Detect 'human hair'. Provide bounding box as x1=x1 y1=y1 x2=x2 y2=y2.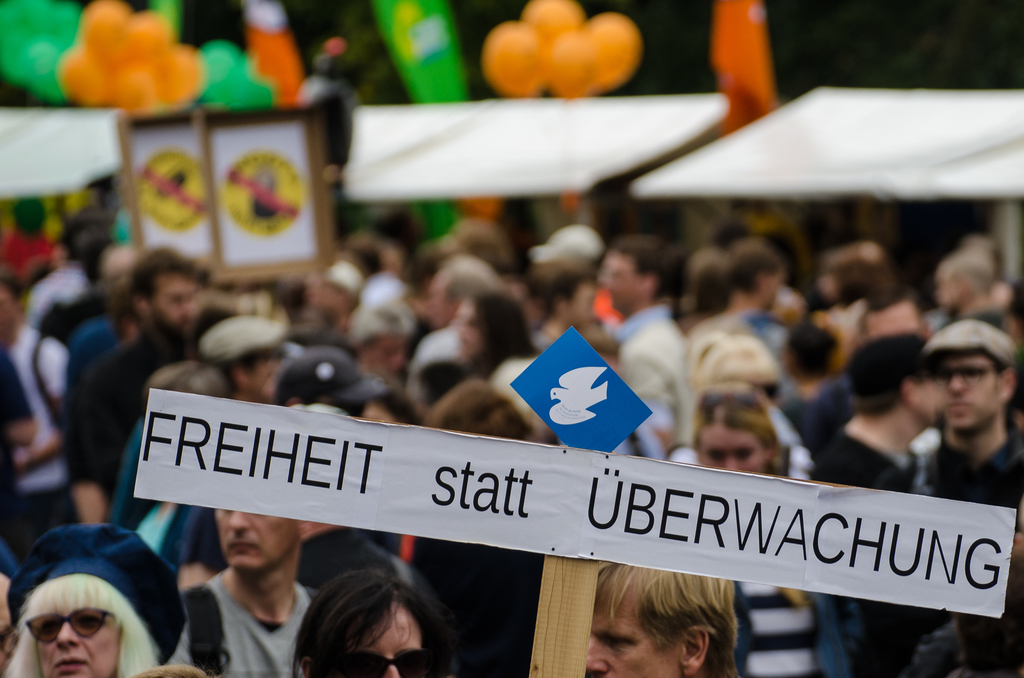
x1=694 y1=382 x2=782 y2=476.
